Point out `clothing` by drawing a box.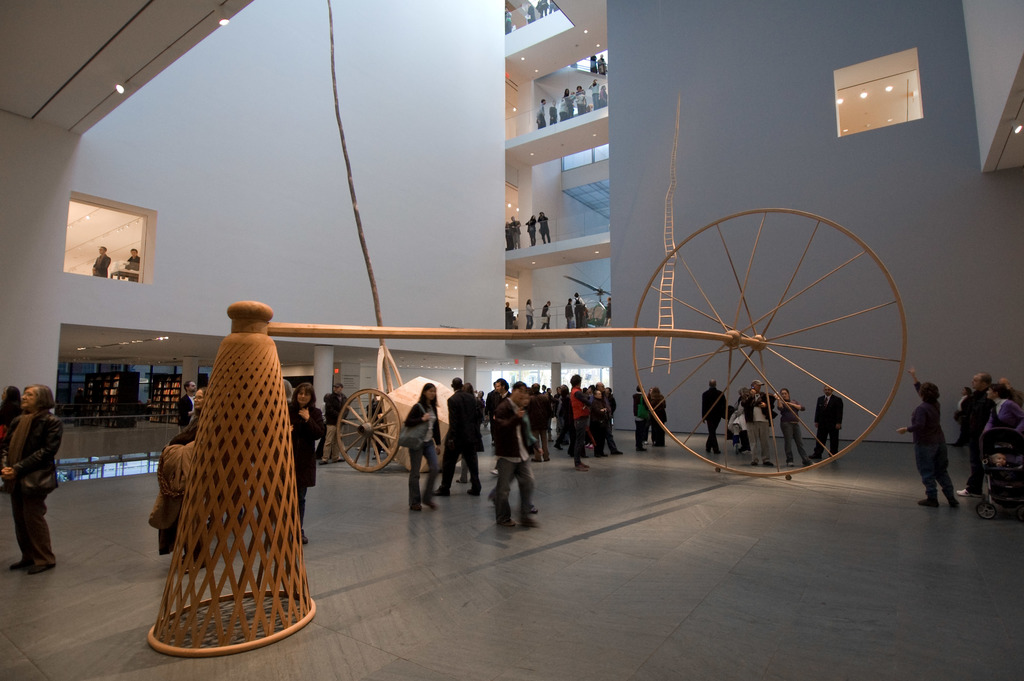
{"left": 538, "top": 213, "right": 550, "bottom": 245}.
